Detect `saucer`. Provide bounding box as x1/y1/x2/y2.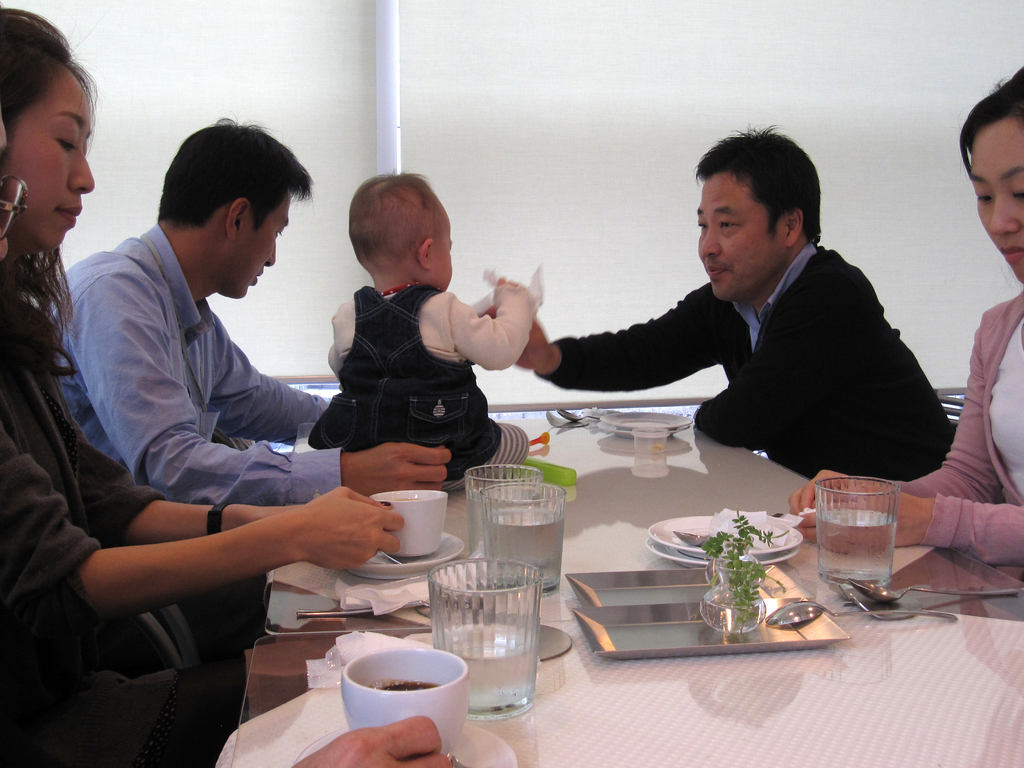
599/407/694/430.
